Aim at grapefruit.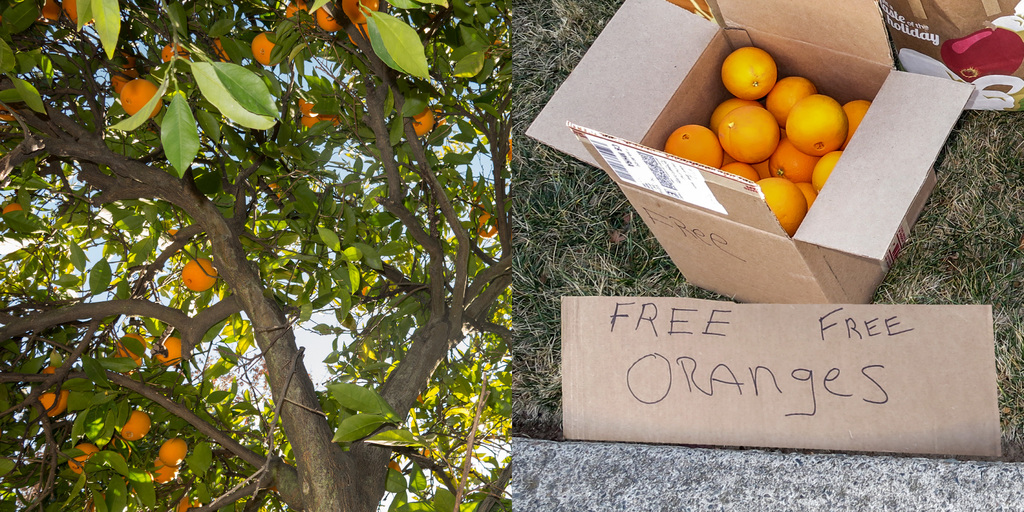
Aimed at 412,111,433,138.
